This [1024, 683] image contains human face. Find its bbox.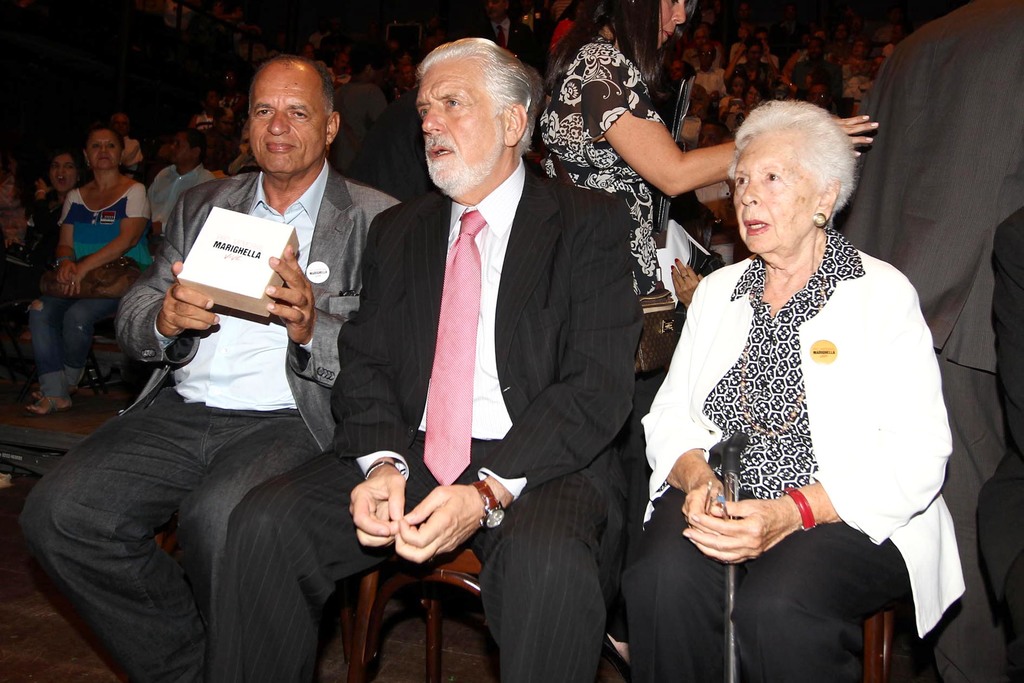
region(660, 0, 682, 49).
